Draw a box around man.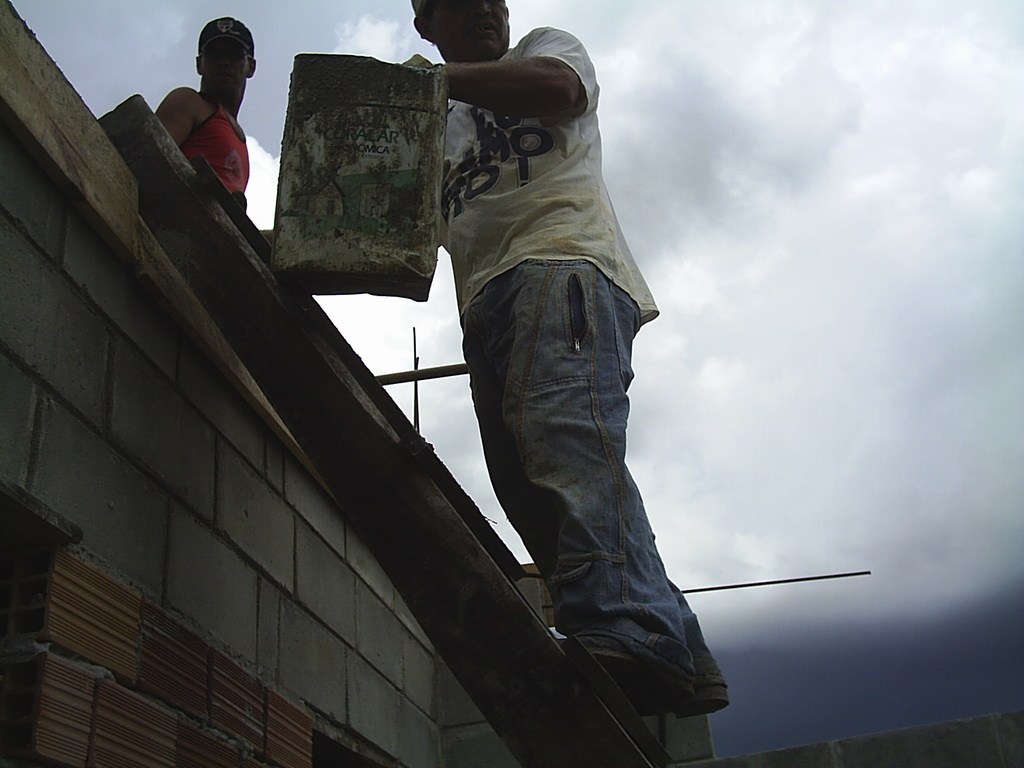
(x1=153, y1=15, x2=259, y2=216).
